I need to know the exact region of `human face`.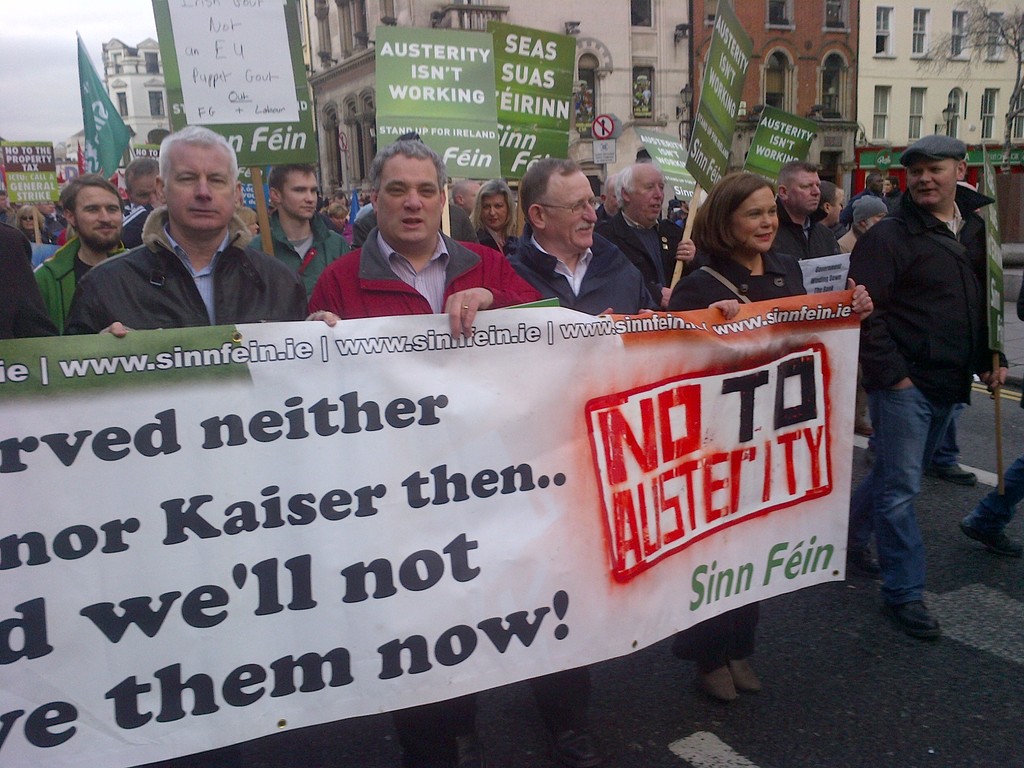
Region: x1=286 y1=170 x2=316 y2=220.
